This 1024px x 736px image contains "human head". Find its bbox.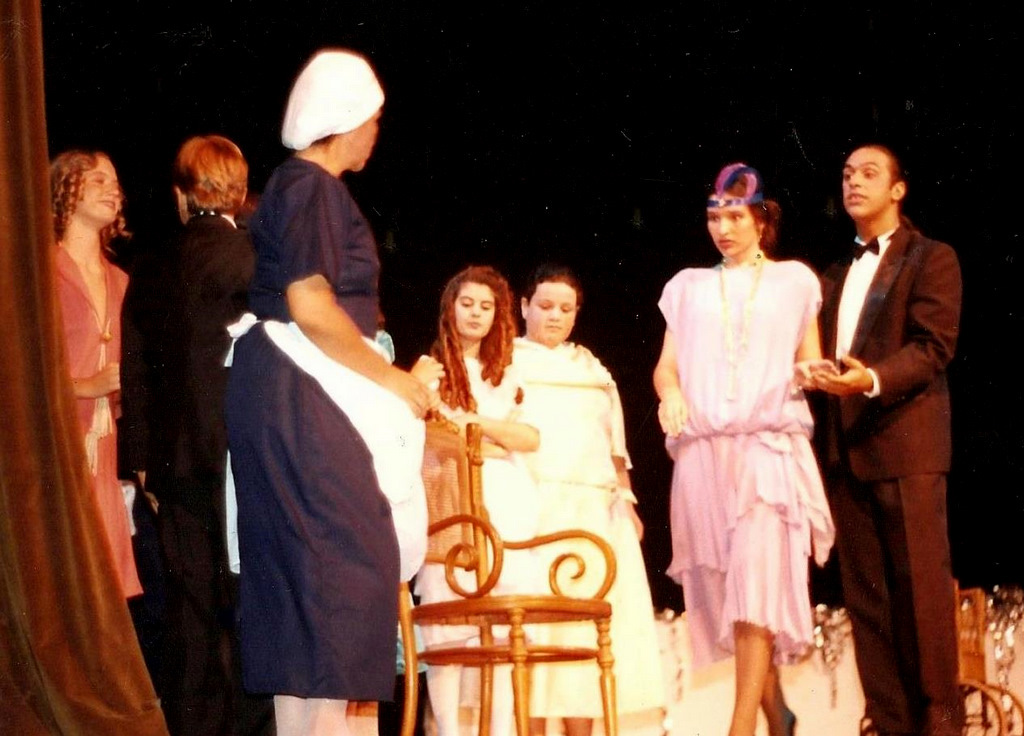
BBox(169, 135, 245, 224).
